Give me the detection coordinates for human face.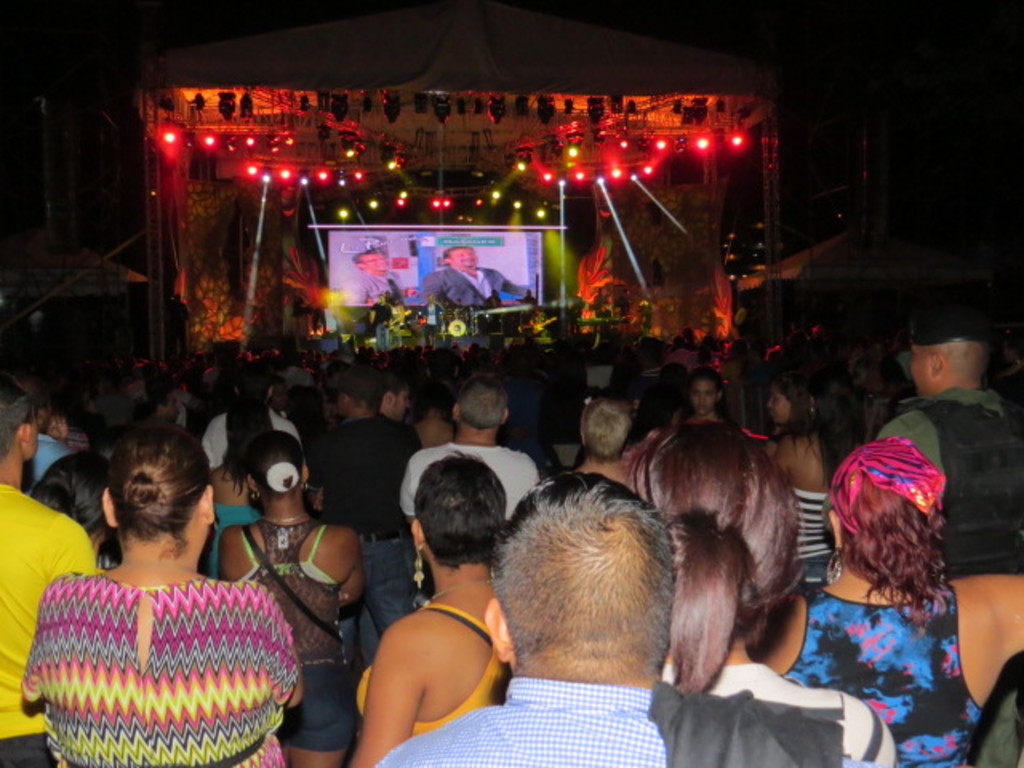
detection(690, 381, 717, 411).
